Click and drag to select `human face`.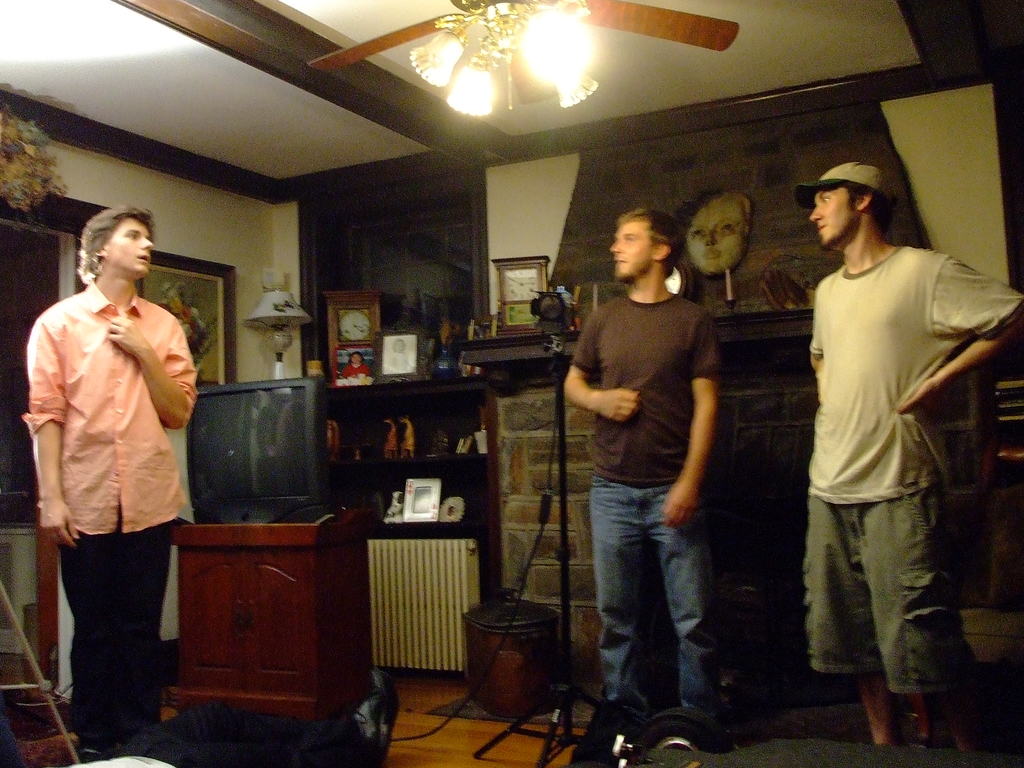
Selection: x1=808 y1=183 x2=861 y2=246.
